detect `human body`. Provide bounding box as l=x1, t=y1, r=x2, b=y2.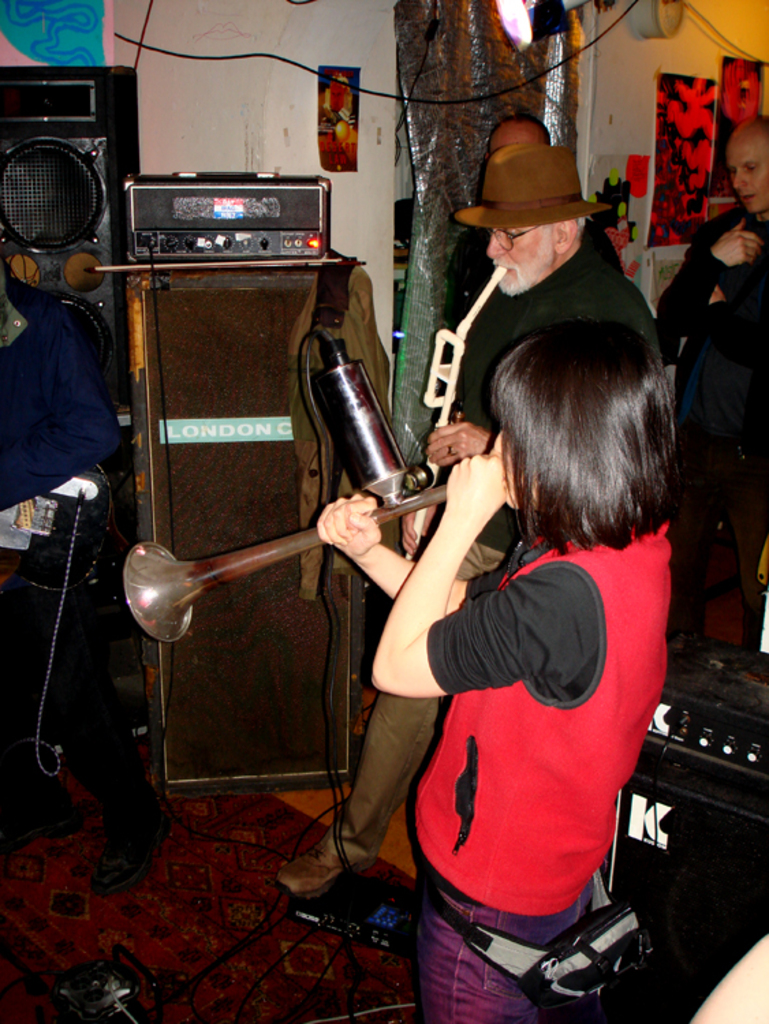
l=647, t=202, r=768, b=661.
